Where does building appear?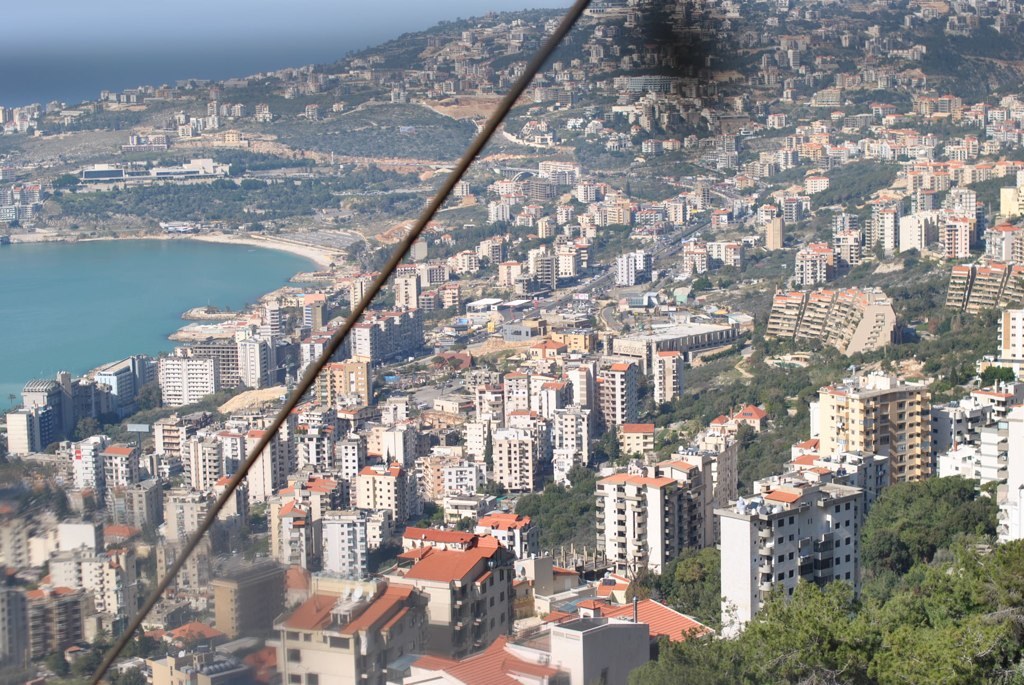
Appears at {"x1": 90, "y1": 353, "x2": 152, "y2": 421}.
